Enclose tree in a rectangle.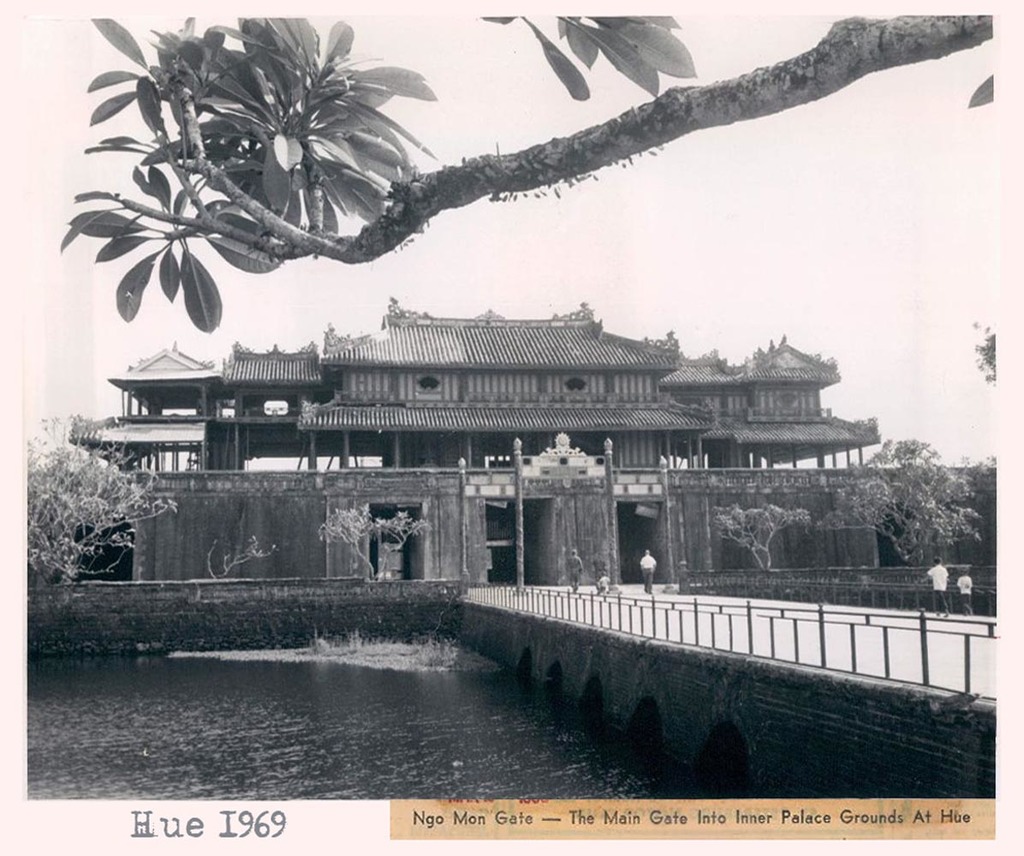
select_region(820, 427, 982, 566).
